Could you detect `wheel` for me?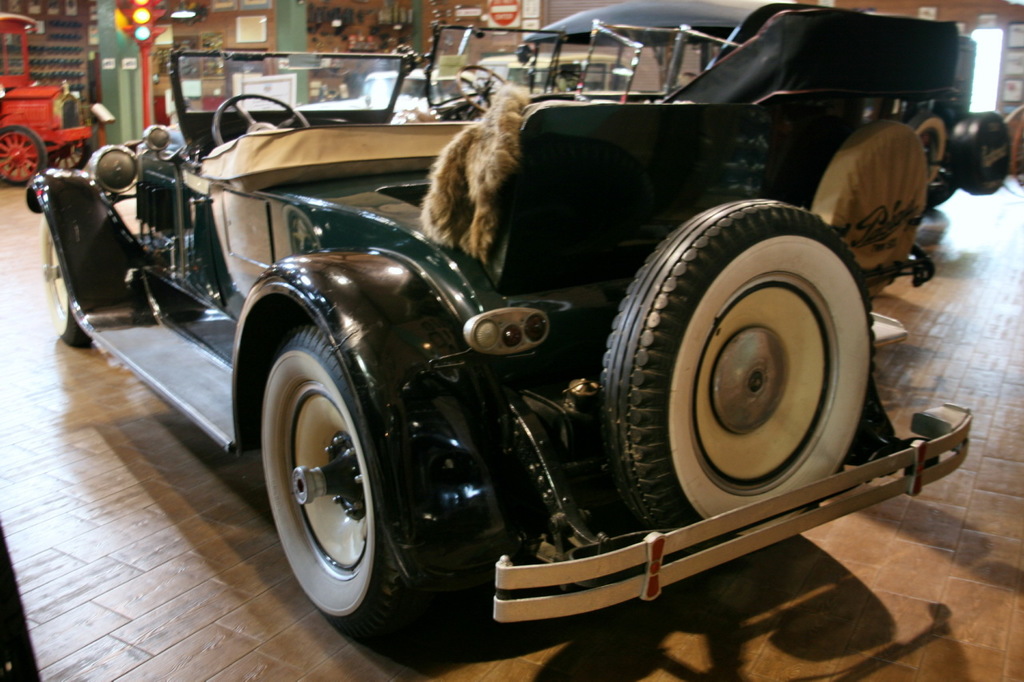
Detection result: box(453, 65, 509, 111).
